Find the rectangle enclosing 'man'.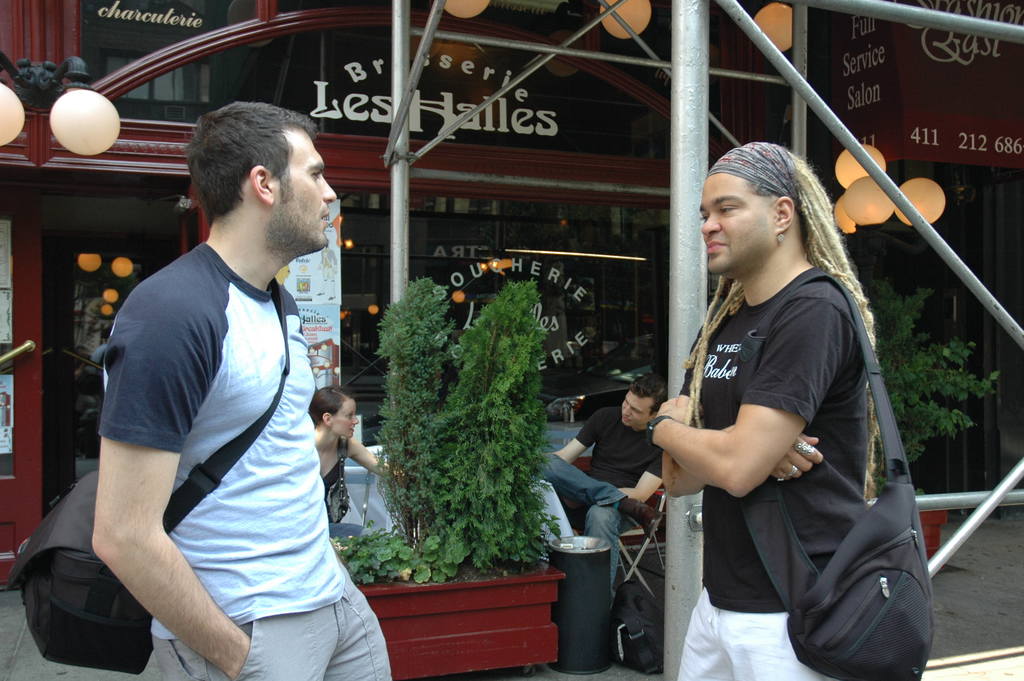
left=65, top=103, right=391, bottom=680.
